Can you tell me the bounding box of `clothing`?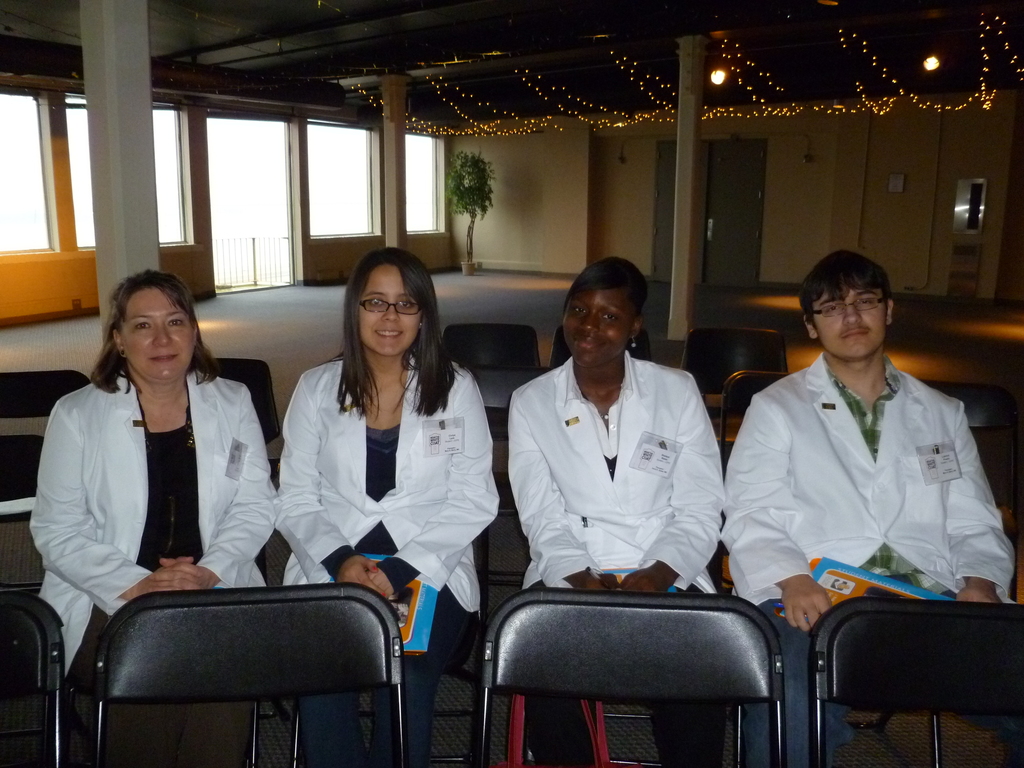
[left=264, top=346, right=504, bottom=749].
